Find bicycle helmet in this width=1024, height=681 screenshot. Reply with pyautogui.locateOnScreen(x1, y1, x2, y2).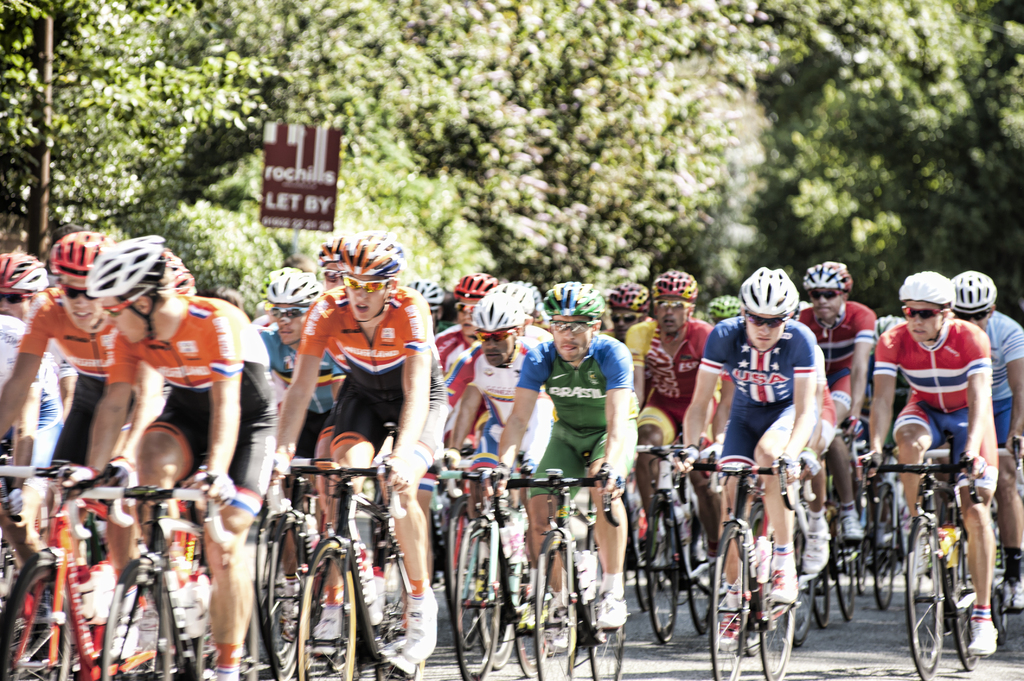
pyautogui.locateOnScreen(472, 287, 524, 328).
